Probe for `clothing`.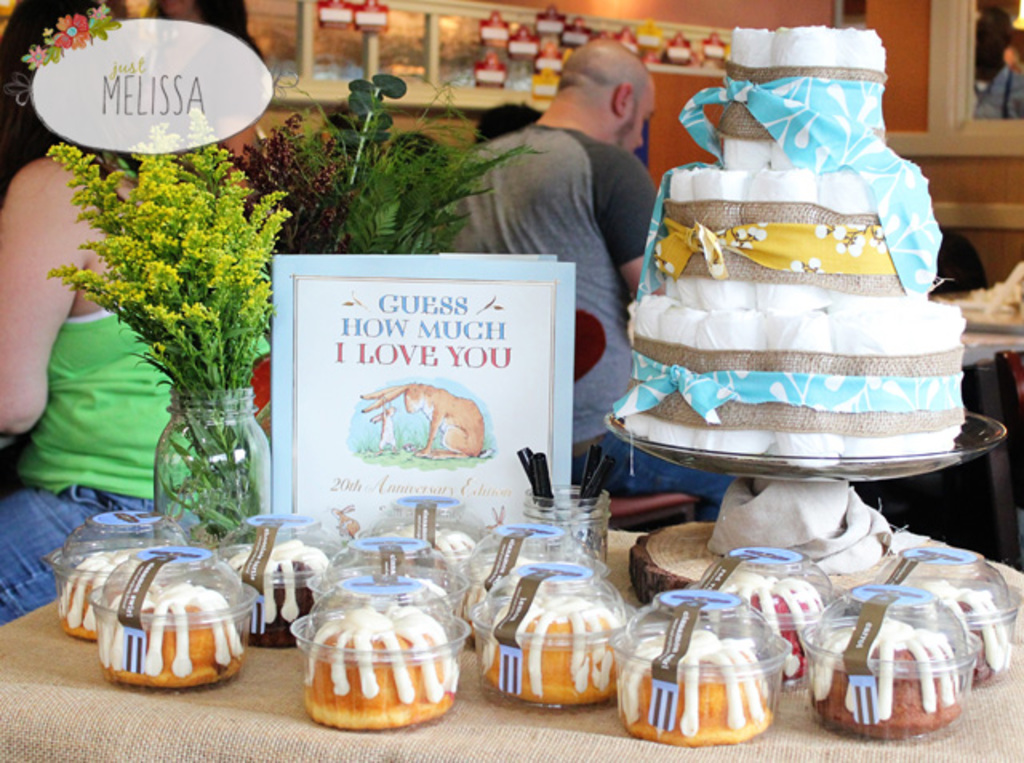
Probe result: region(443, 120, 734, 507).
